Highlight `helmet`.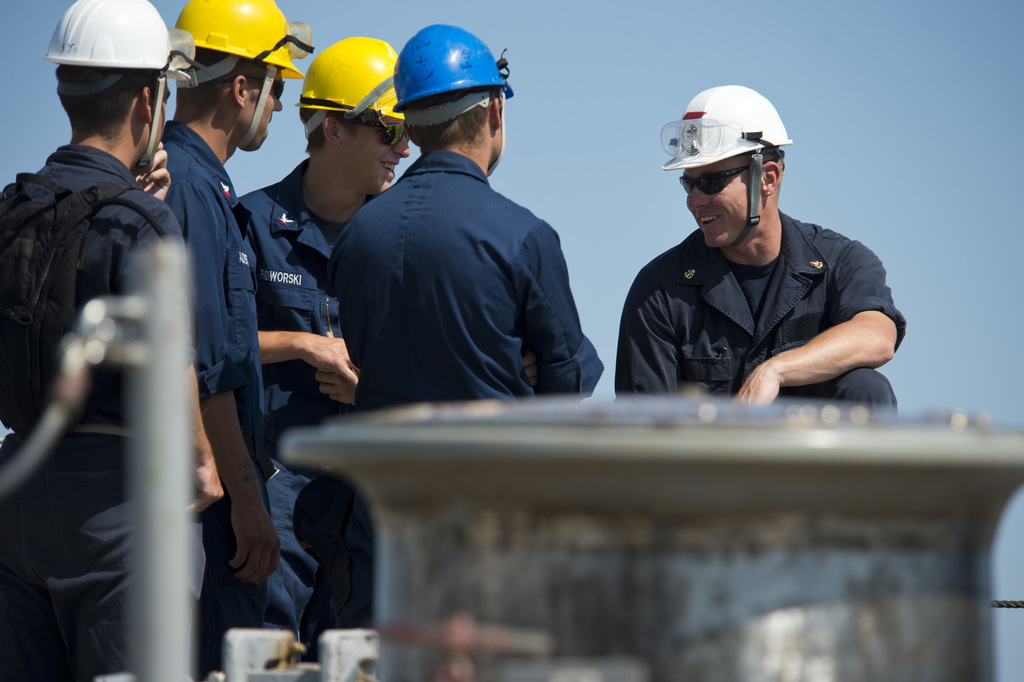
Highlighted region: region(293, 35, 404, 140).
